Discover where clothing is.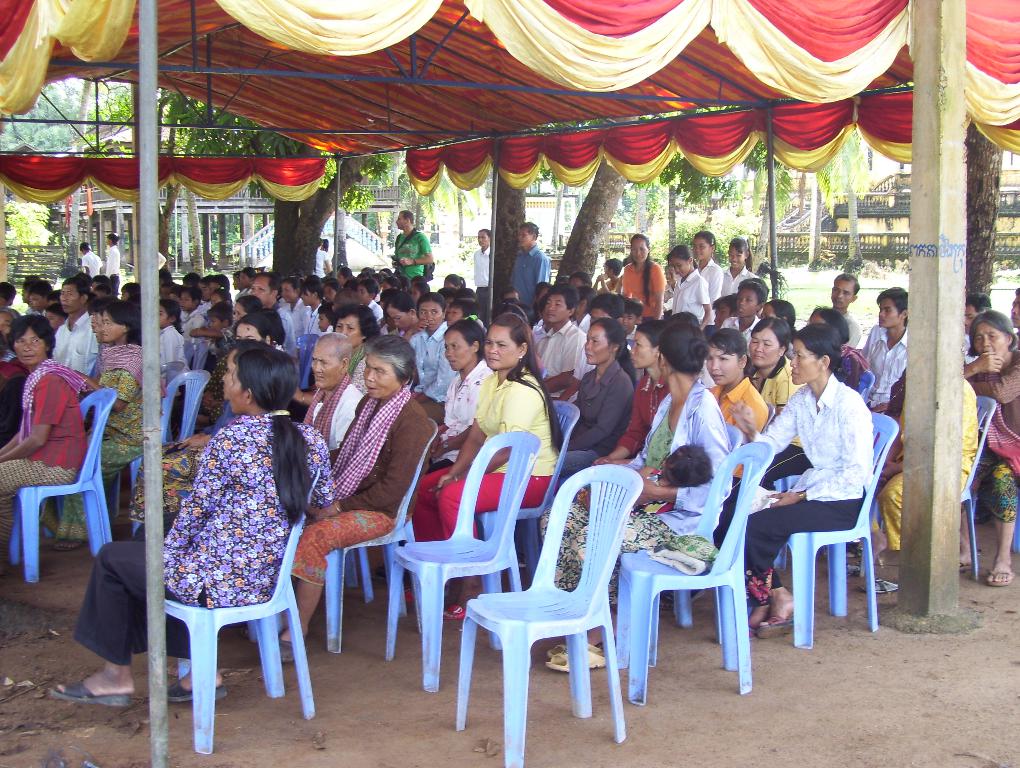
Discovered at <box>720,262,760,296</box>.
